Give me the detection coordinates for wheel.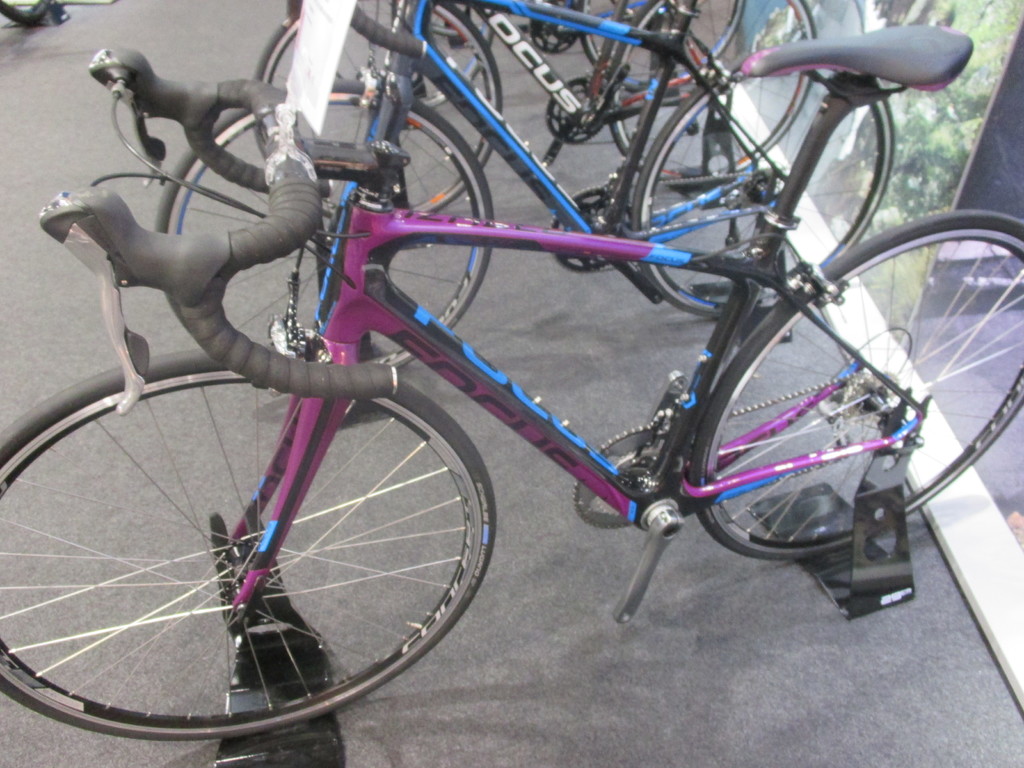
632,62,895,317.
